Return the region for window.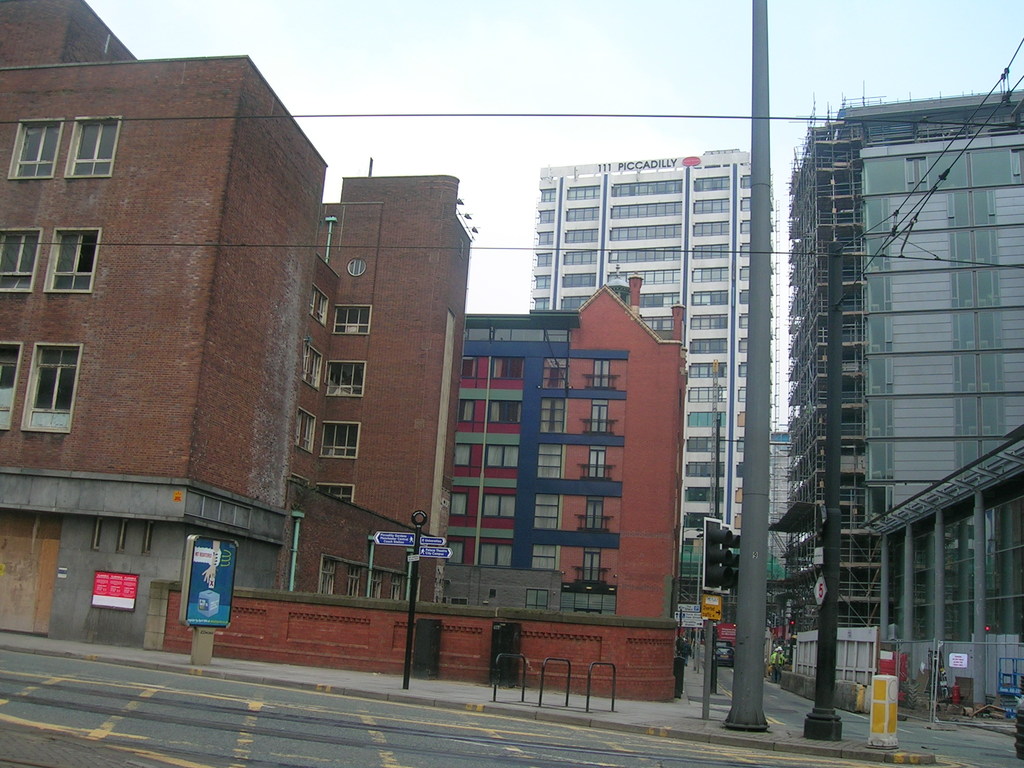
rect(480, 545, 511, 566).
